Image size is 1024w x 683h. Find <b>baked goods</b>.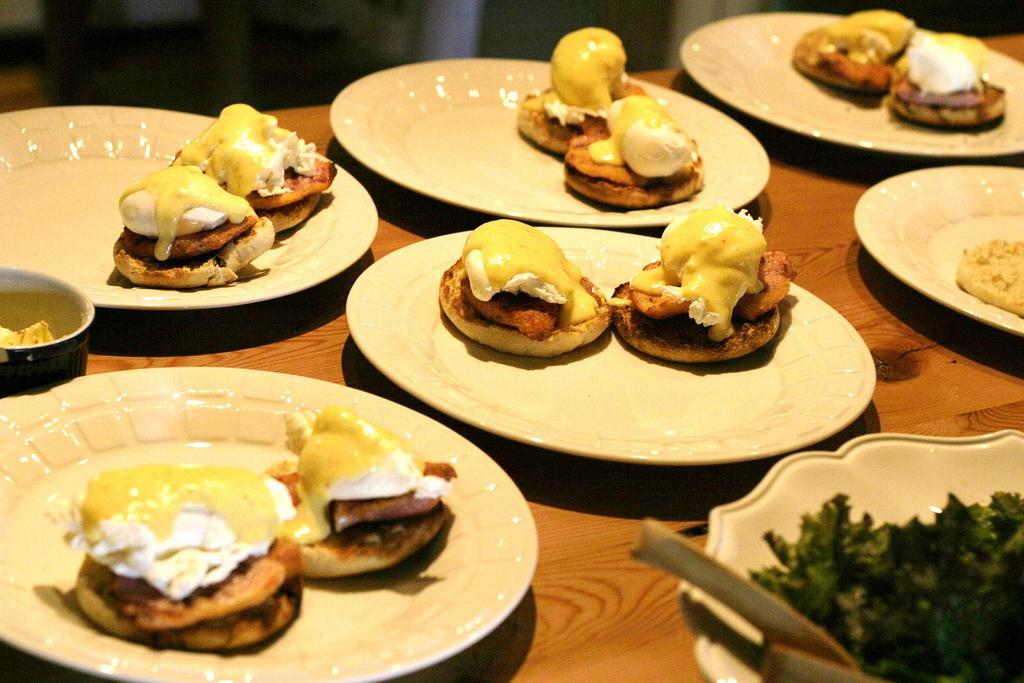
Rect(436, 218, 610, 361).
